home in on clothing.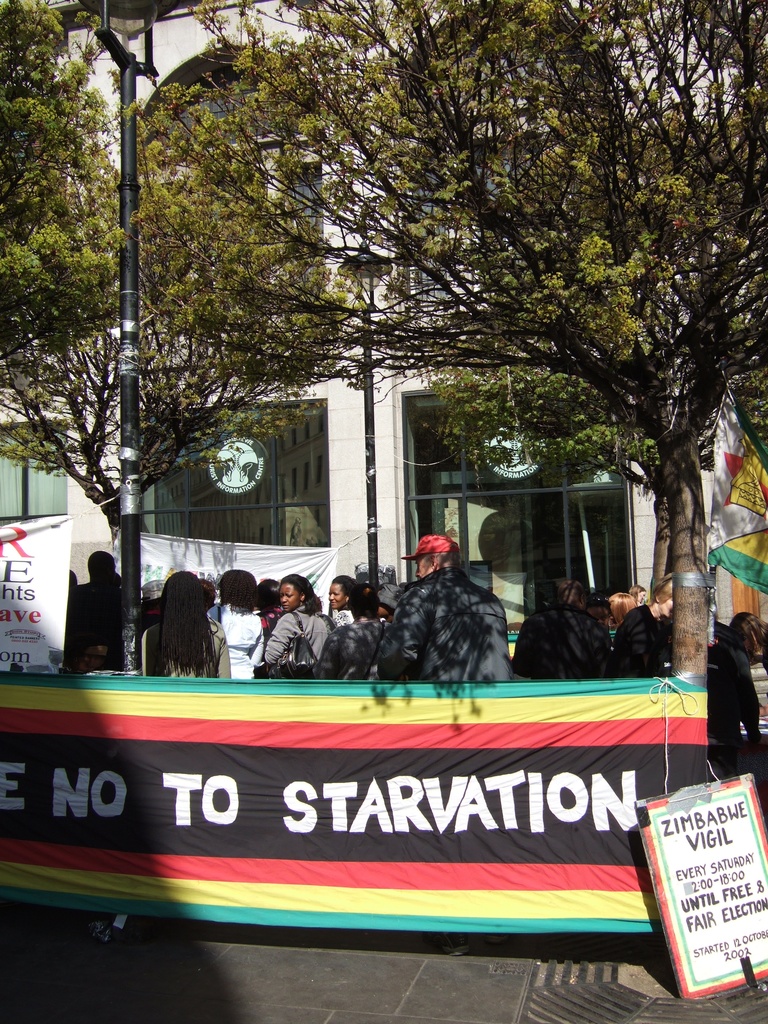
Homed in at [left=385, top=563, right=525, bottom=682].
